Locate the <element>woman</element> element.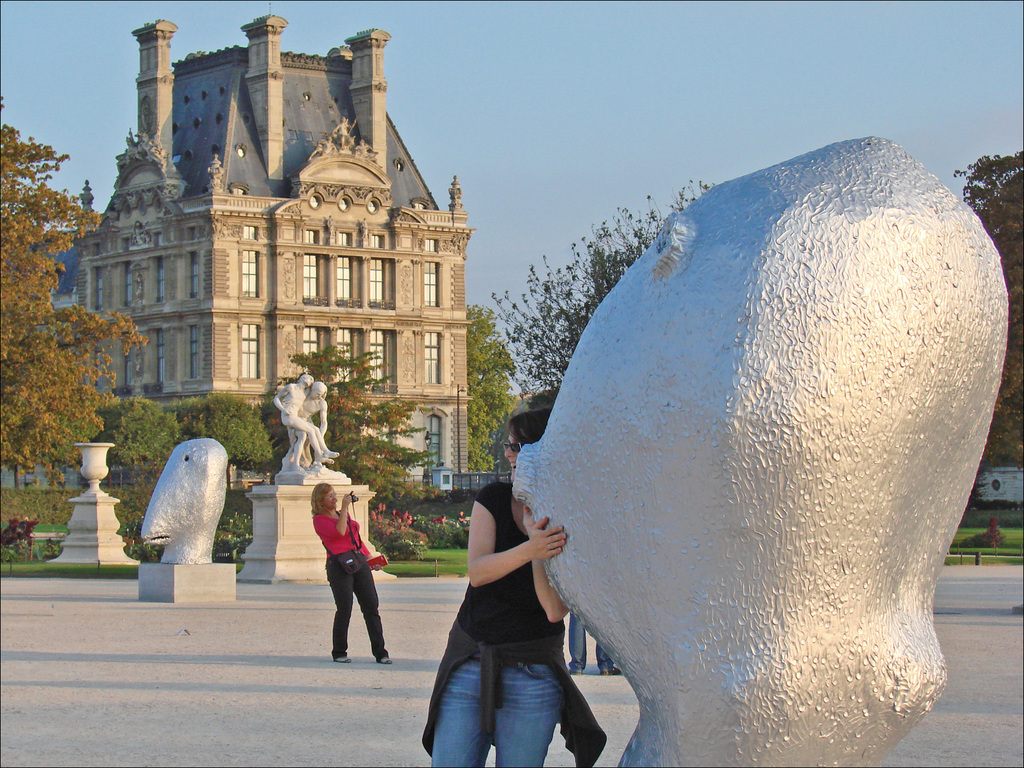
Element bbox: l=308, t=479, r=395, b=664.
